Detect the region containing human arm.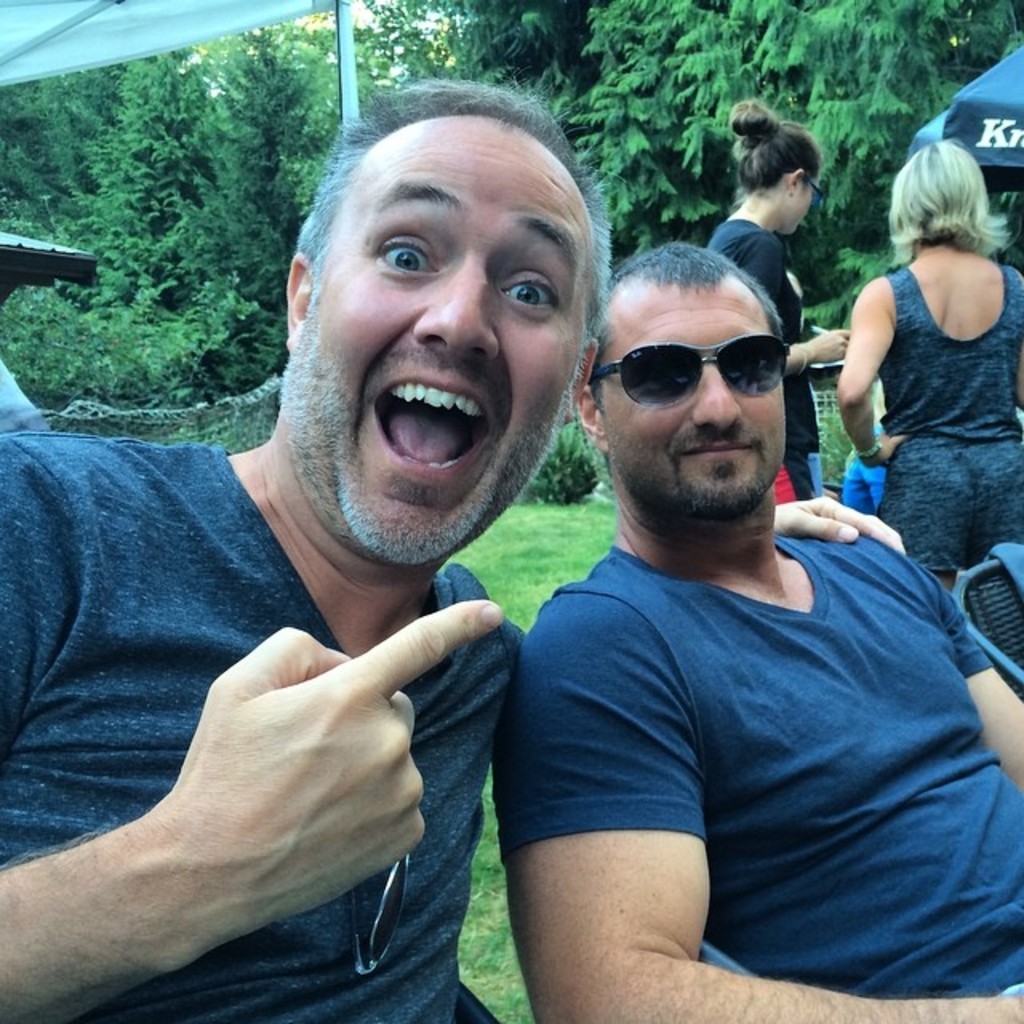
{"x1": 1011, "y1": 259, "x2": 1022, "y2": 418}.
